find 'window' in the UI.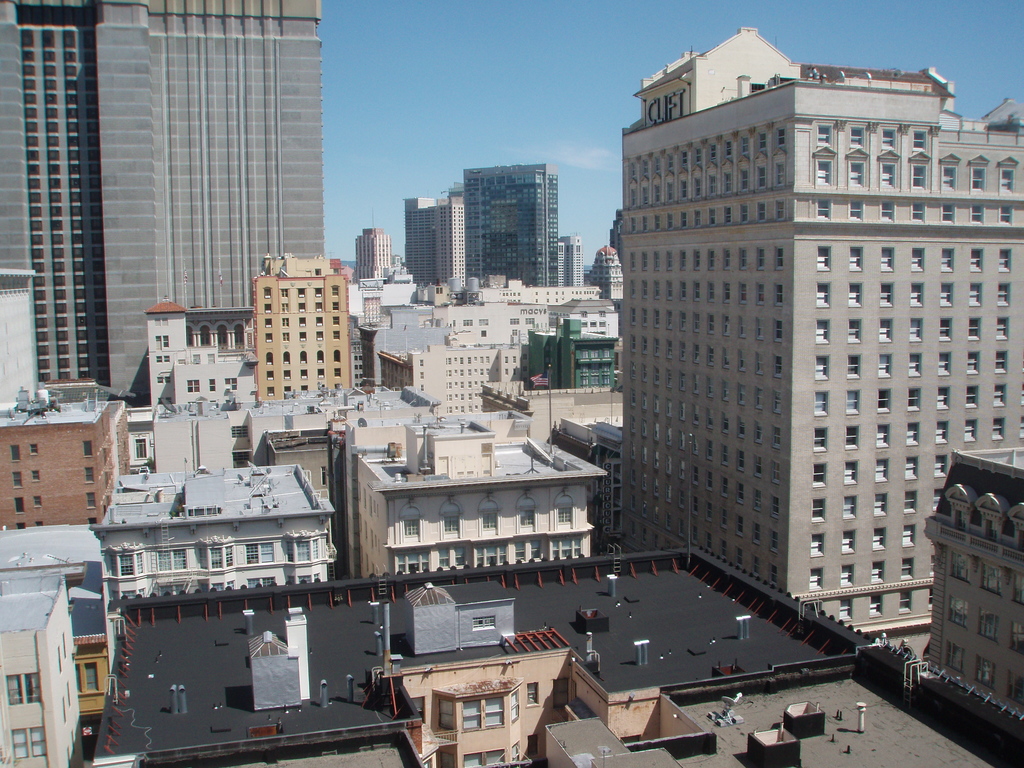
UI element at pyautogui.locateOnScreen(83, 468, 97, 484).
